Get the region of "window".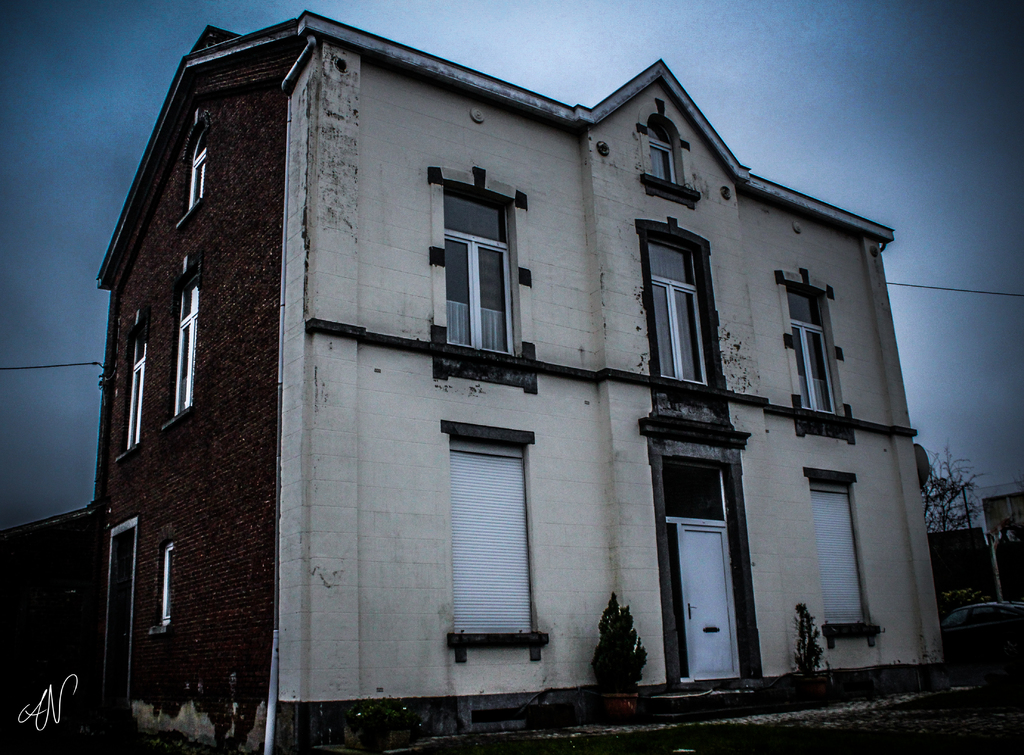
161,260,198,430.
